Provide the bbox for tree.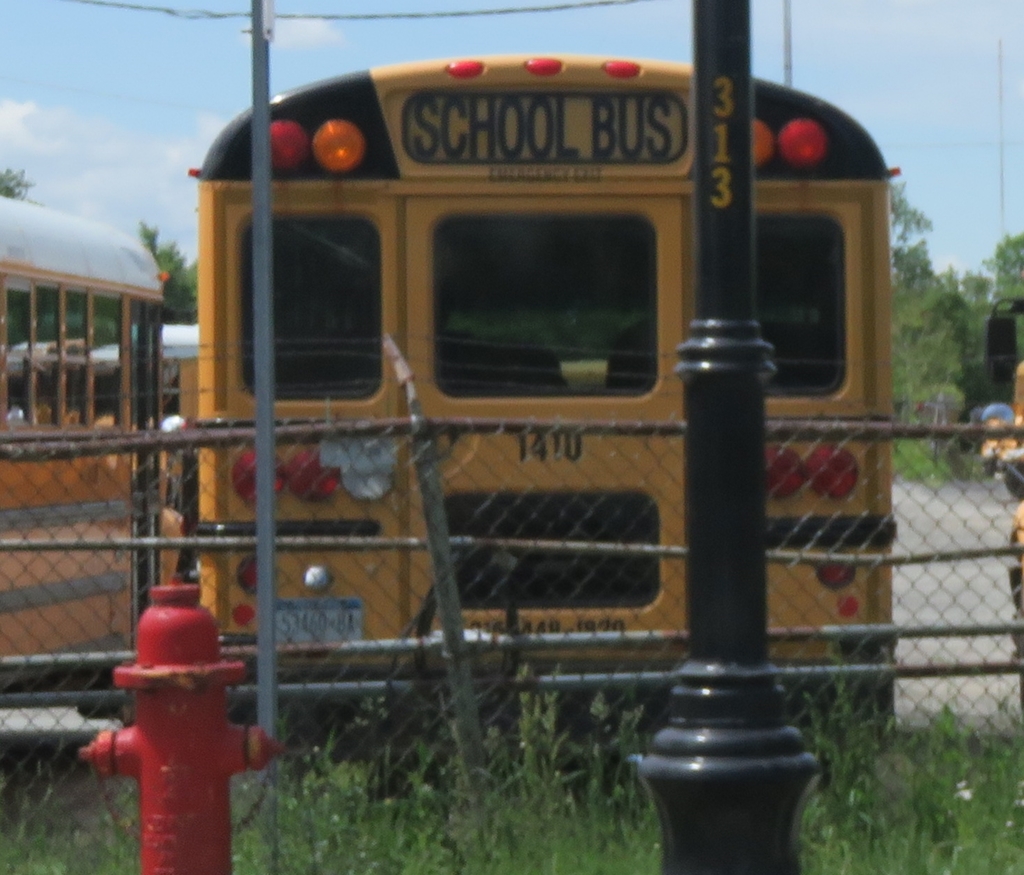
135, 215, 207, 339.
